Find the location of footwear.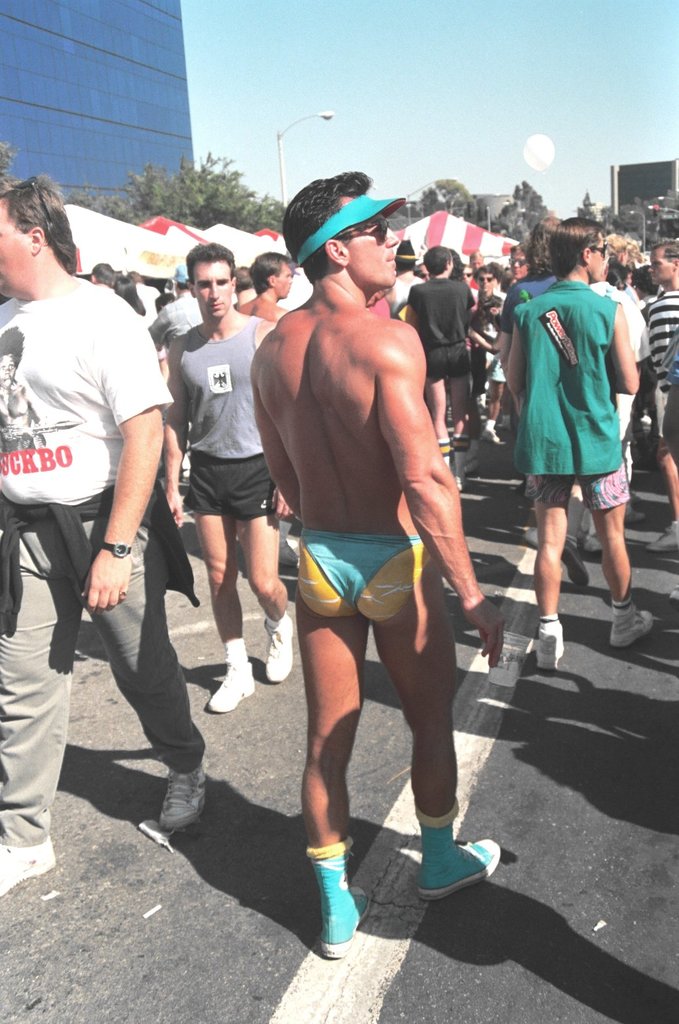
Location: {"x1": 464, "y1": 456, "x2": 480, "y2": 470}.
